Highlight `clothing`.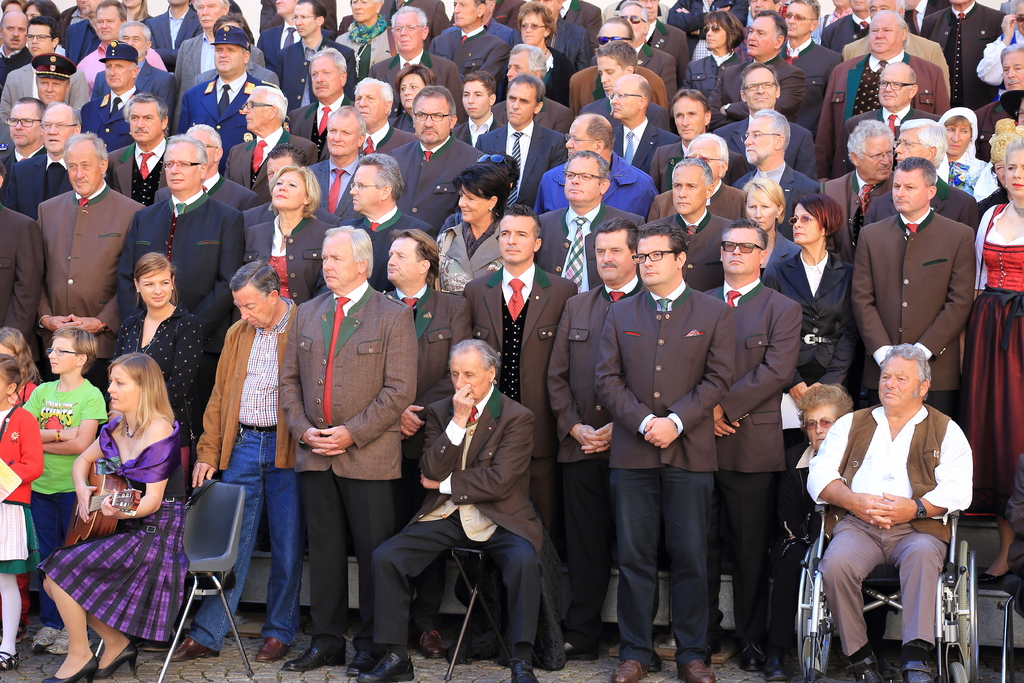
Highlighted region: (left=608, top=117, right=676, bottom=176).
